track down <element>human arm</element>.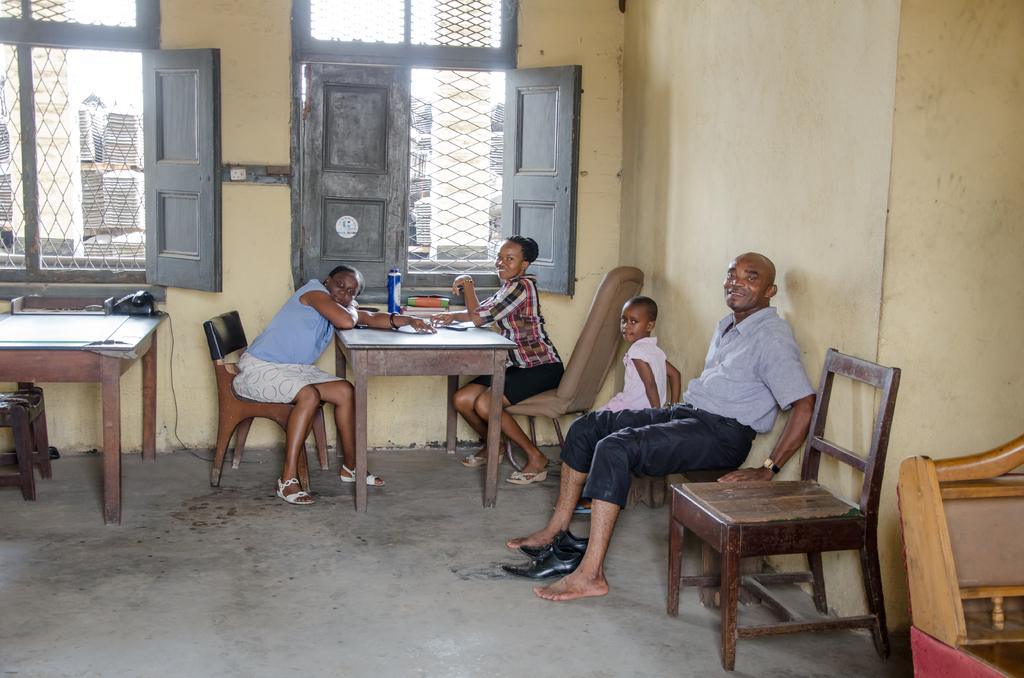
Tracked to select_region(305, 289, 364, 331).
